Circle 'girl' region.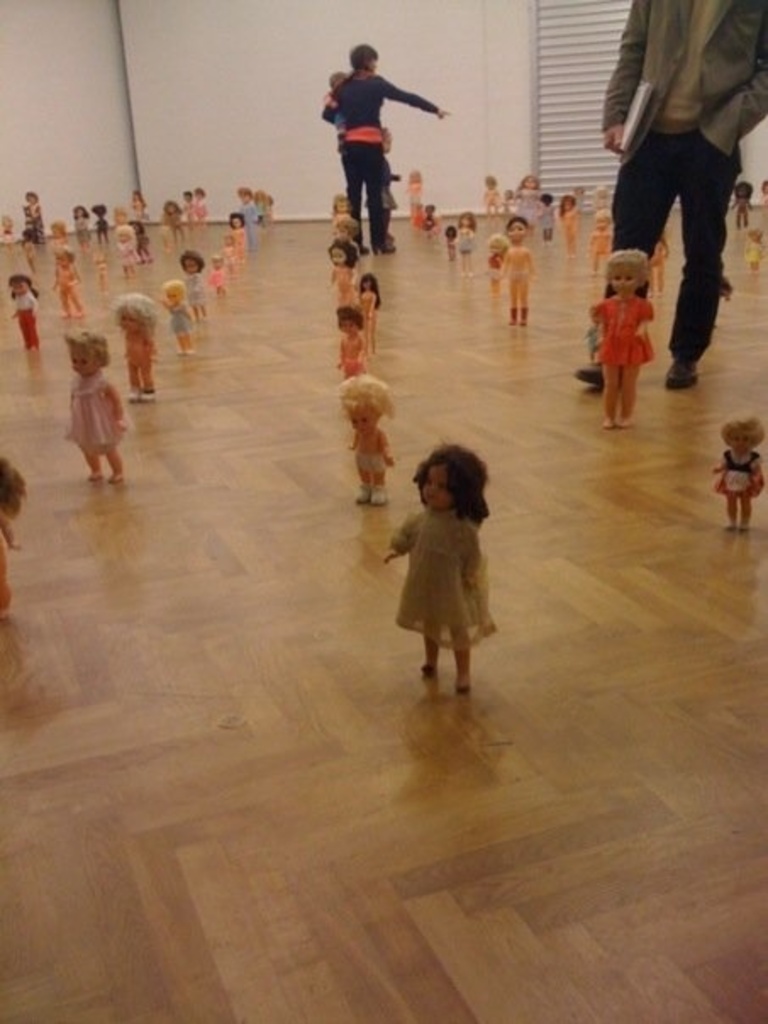
Region: locate(587, 209, 614, 271).
